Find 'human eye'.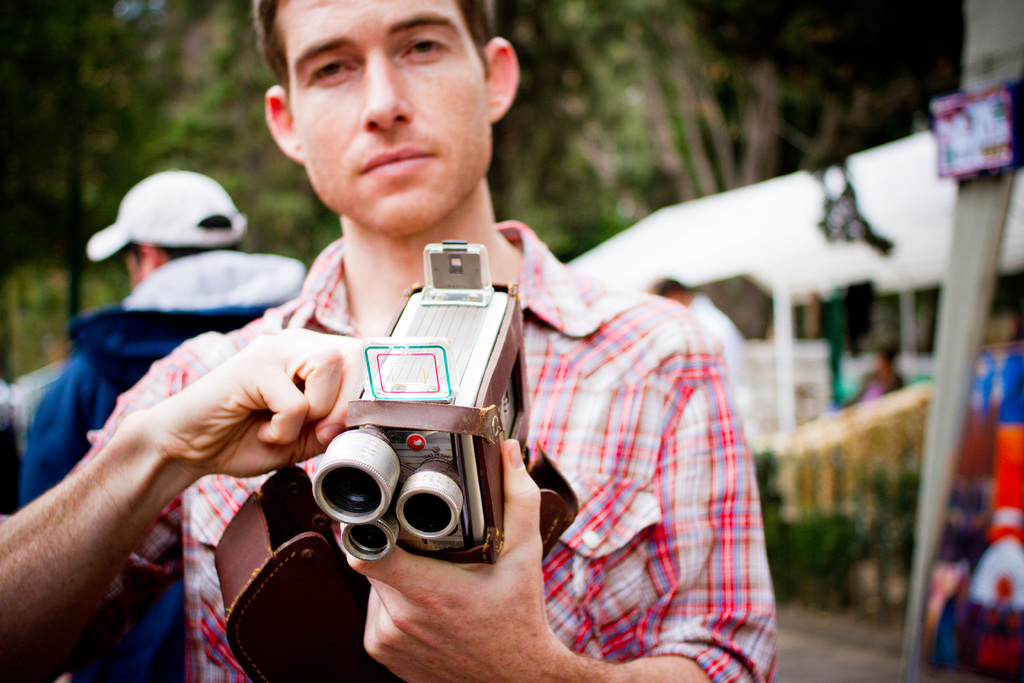
region(307, 60, 355, 88).
